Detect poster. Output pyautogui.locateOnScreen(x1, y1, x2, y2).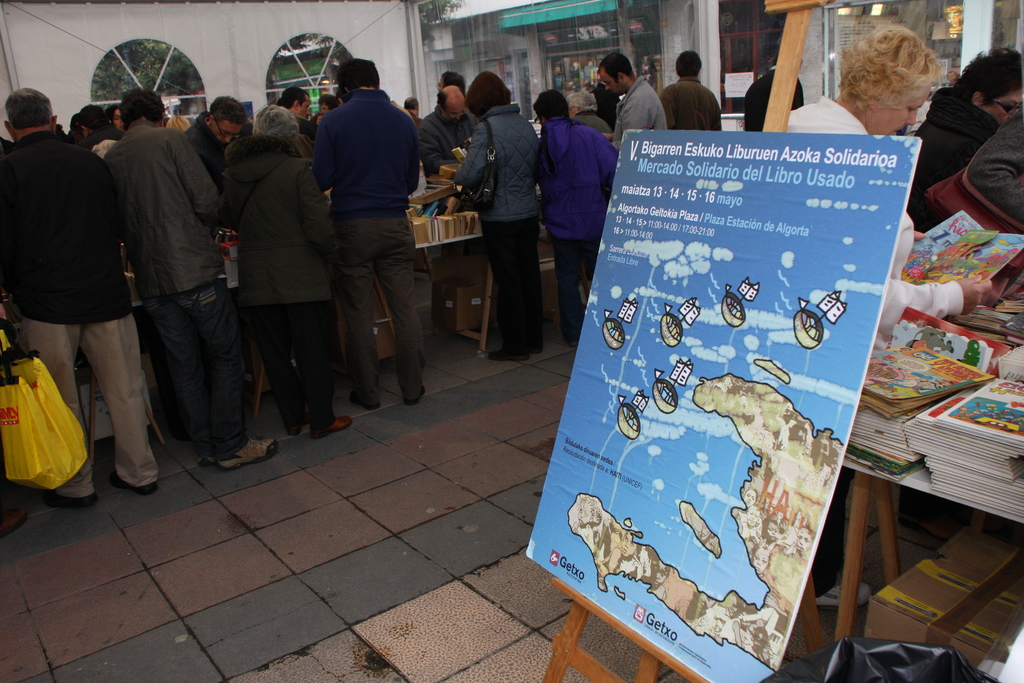
pyautogui.locateOnScreen(526, 124, 922, 682).
